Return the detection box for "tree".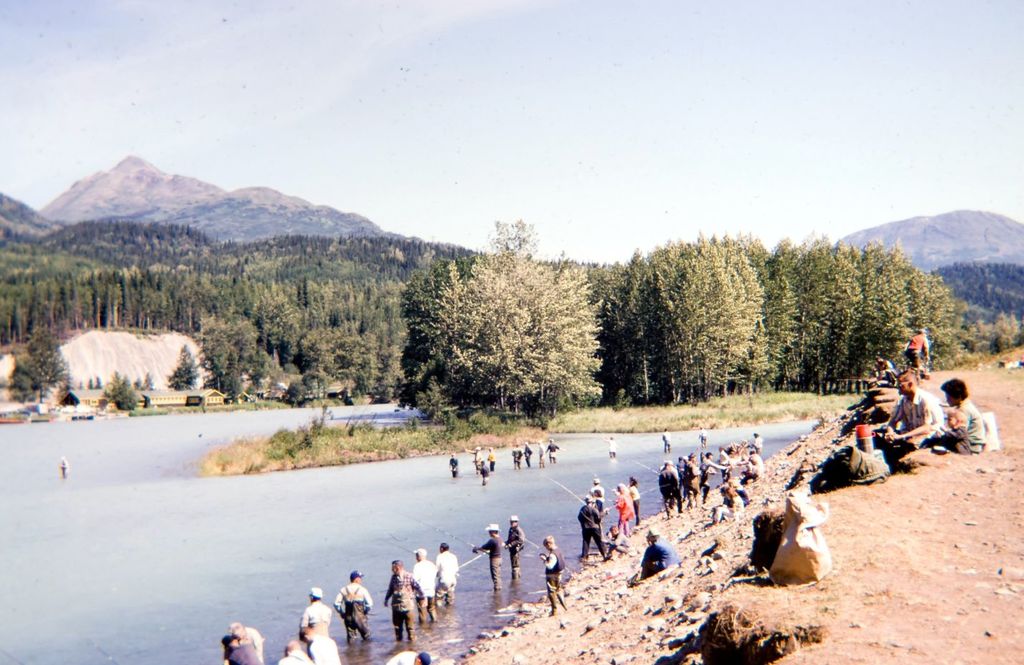
select_region(139, 369, 153, 393).
